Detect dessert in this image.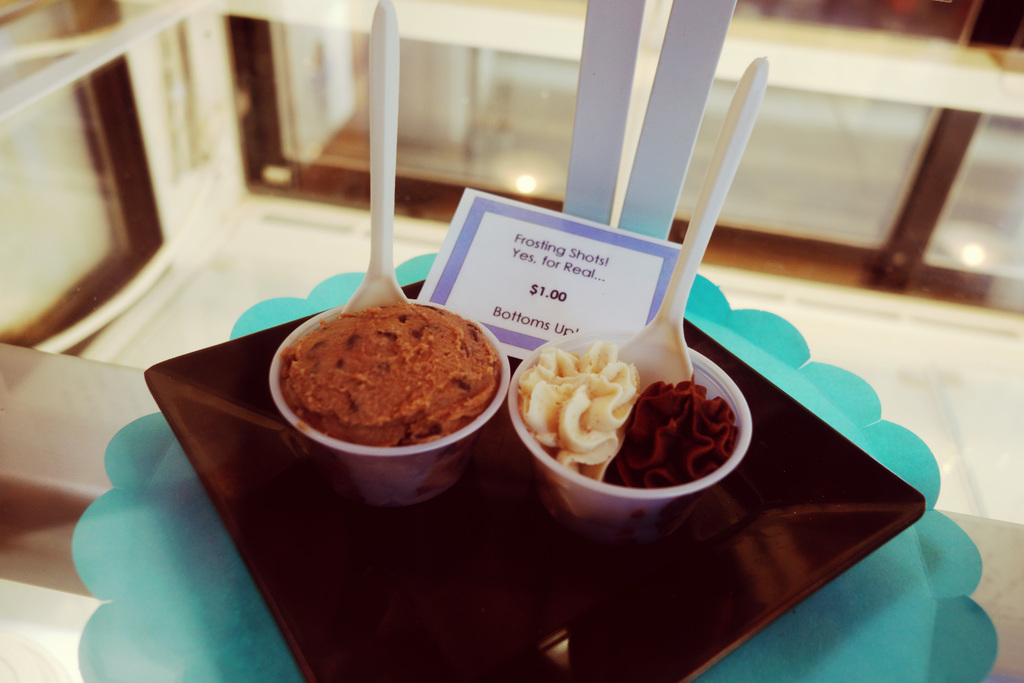
Detection: bbox(286, 299, 496, 445).
